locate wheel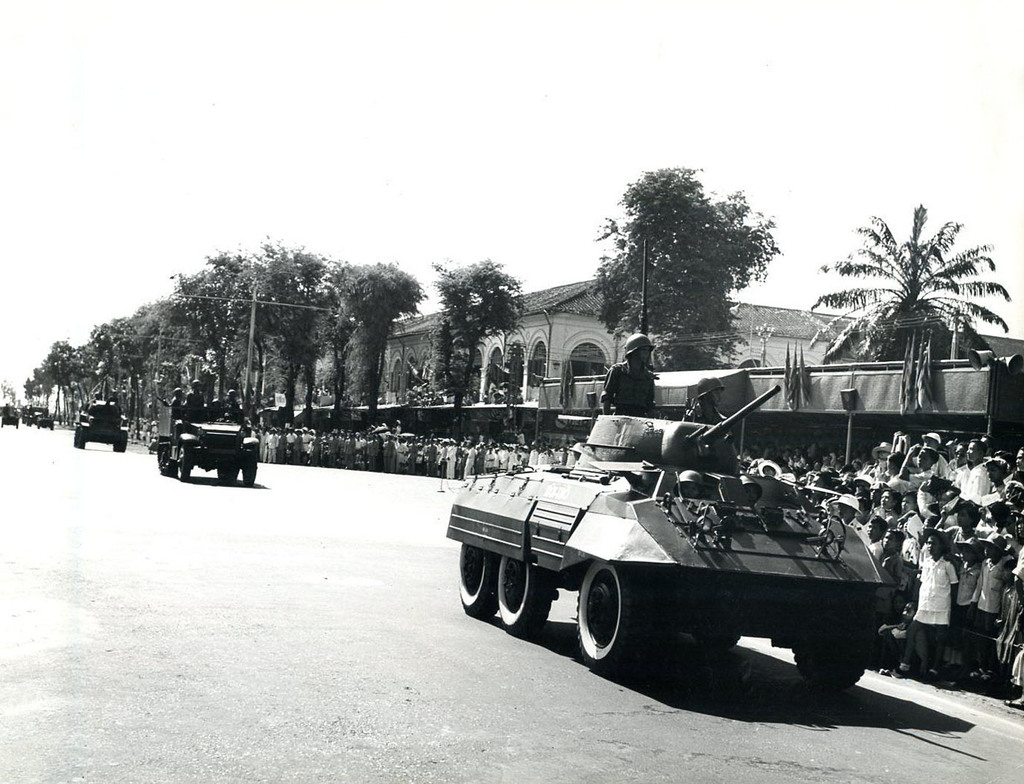
(x1=159, y1=454, x2=174, y2=473)
